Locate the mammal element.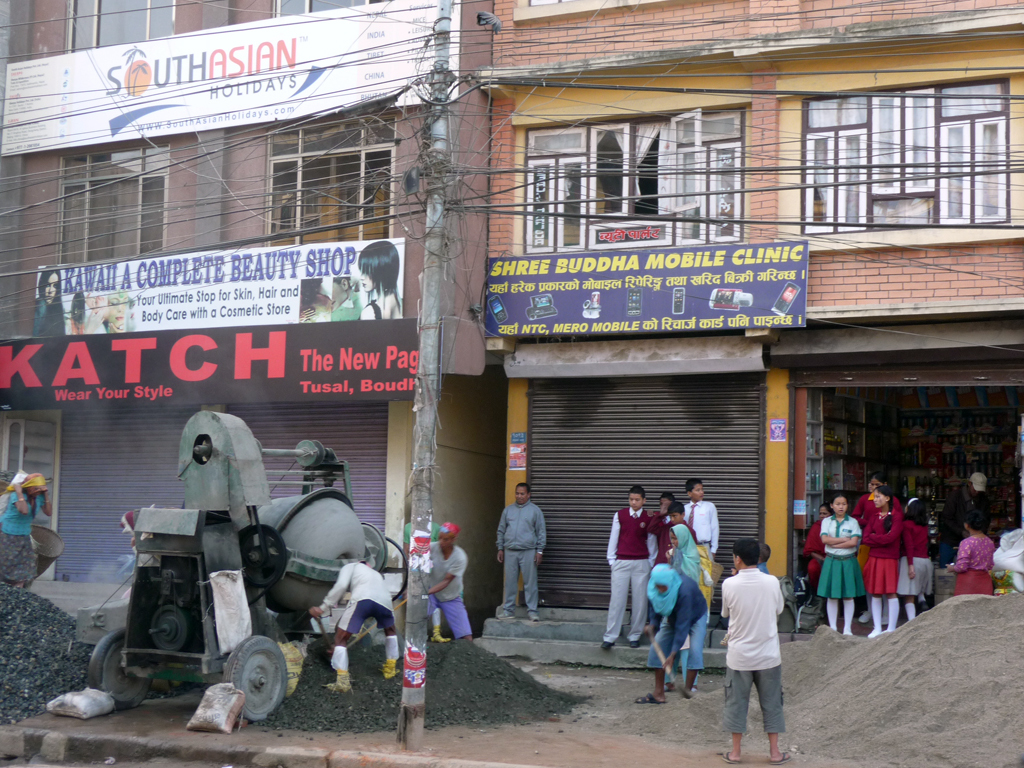
Element bbox: Rect(35, 267, 66, 335).
